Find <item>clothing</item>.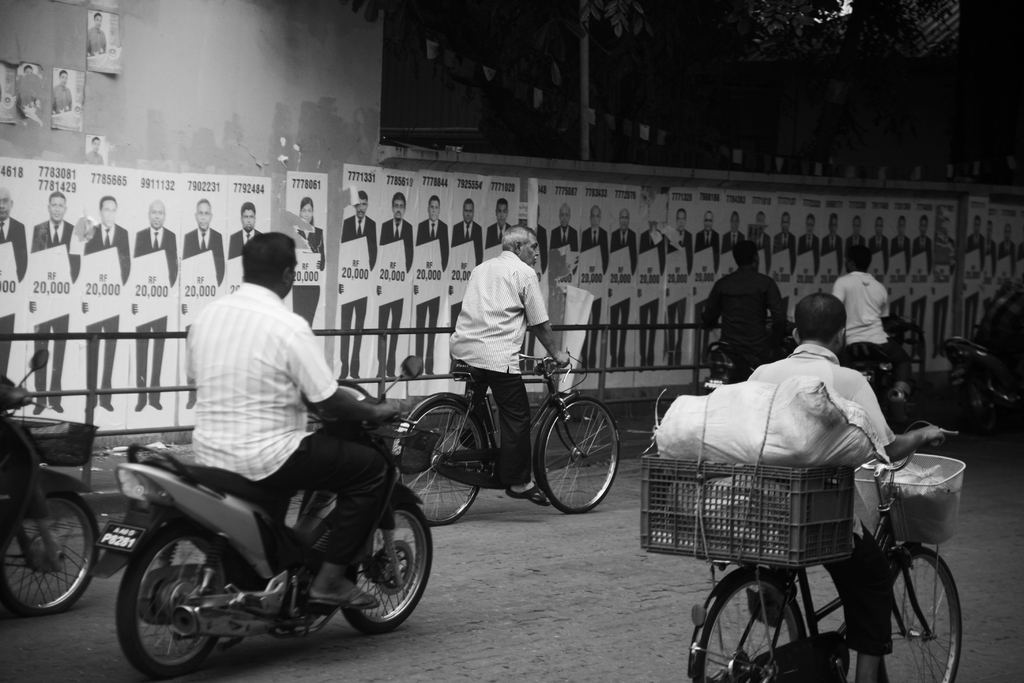
box(869, 235, 888, 279).
